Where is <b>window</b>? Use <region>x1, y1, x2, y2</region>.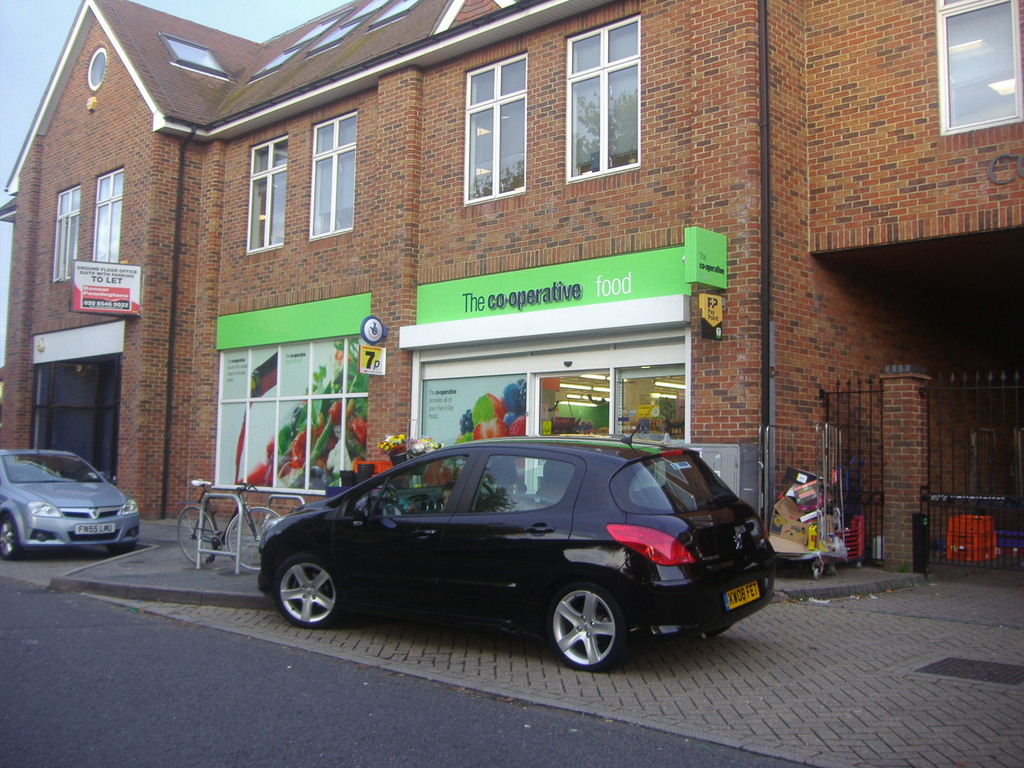
<region>247, 136, 287, 253</region>.
